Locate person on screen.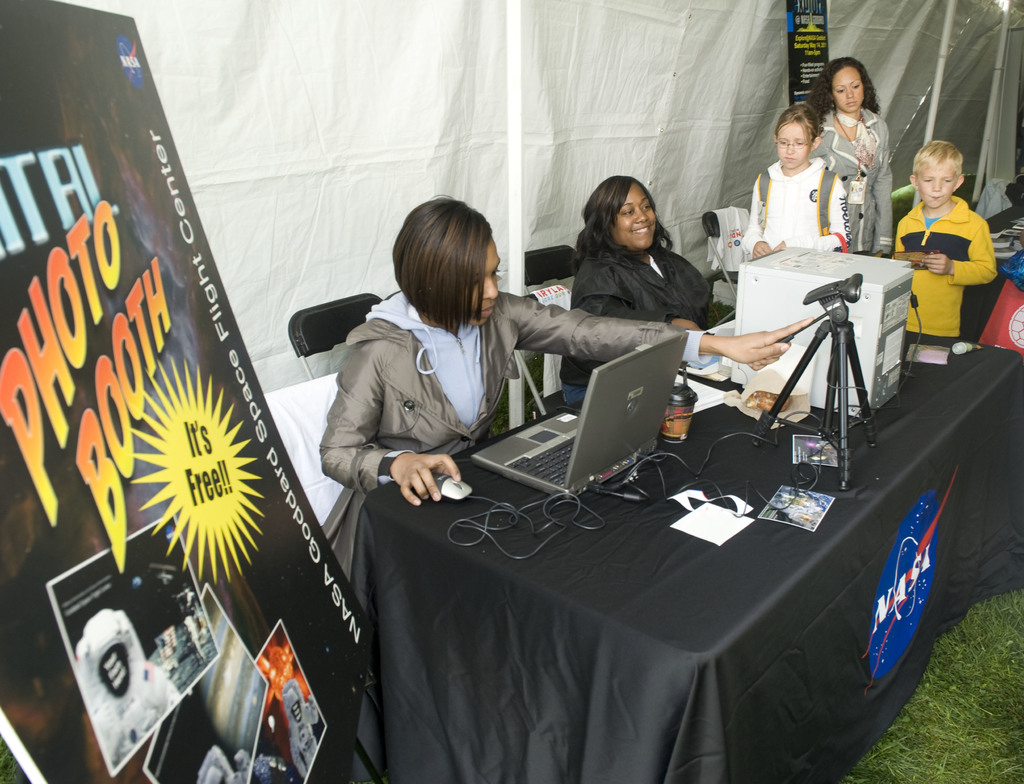
On screen at bbox=[320, 193, 812, 584].
